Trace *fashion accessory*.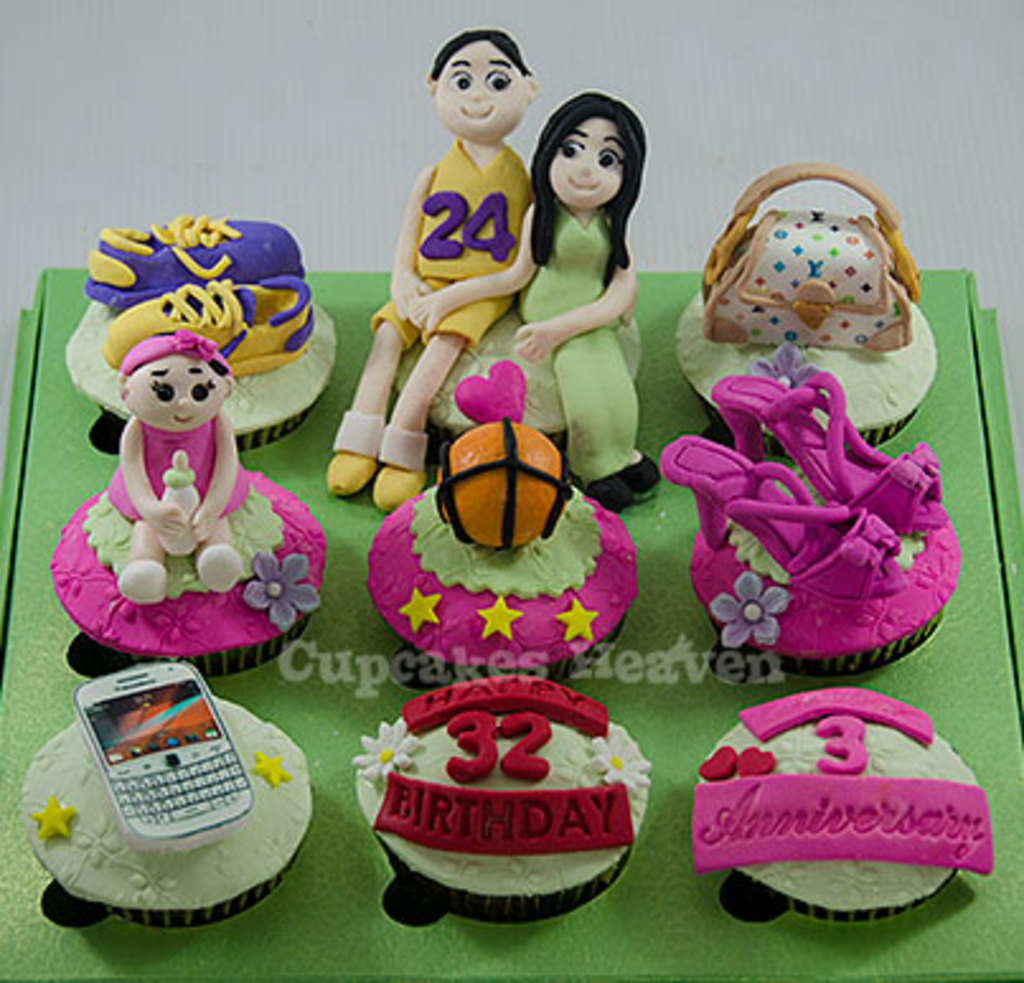
Traced to bbox(711, 366, 953, 536).
